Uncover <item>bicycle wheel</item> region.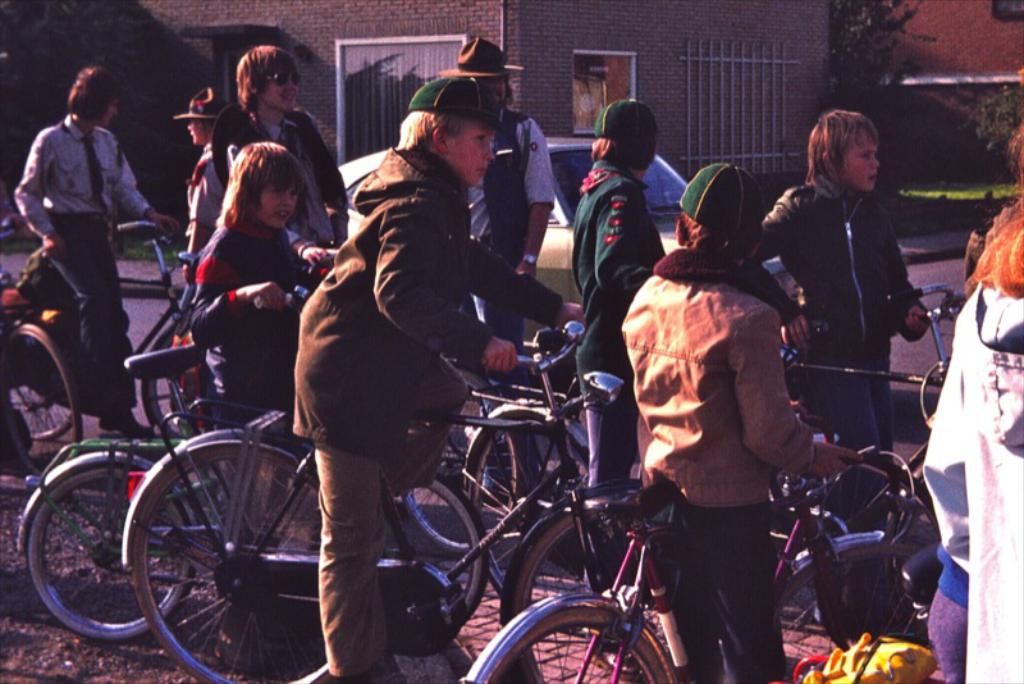
Uncovered: x1=384, y1=473, x2=492, y2=619.
